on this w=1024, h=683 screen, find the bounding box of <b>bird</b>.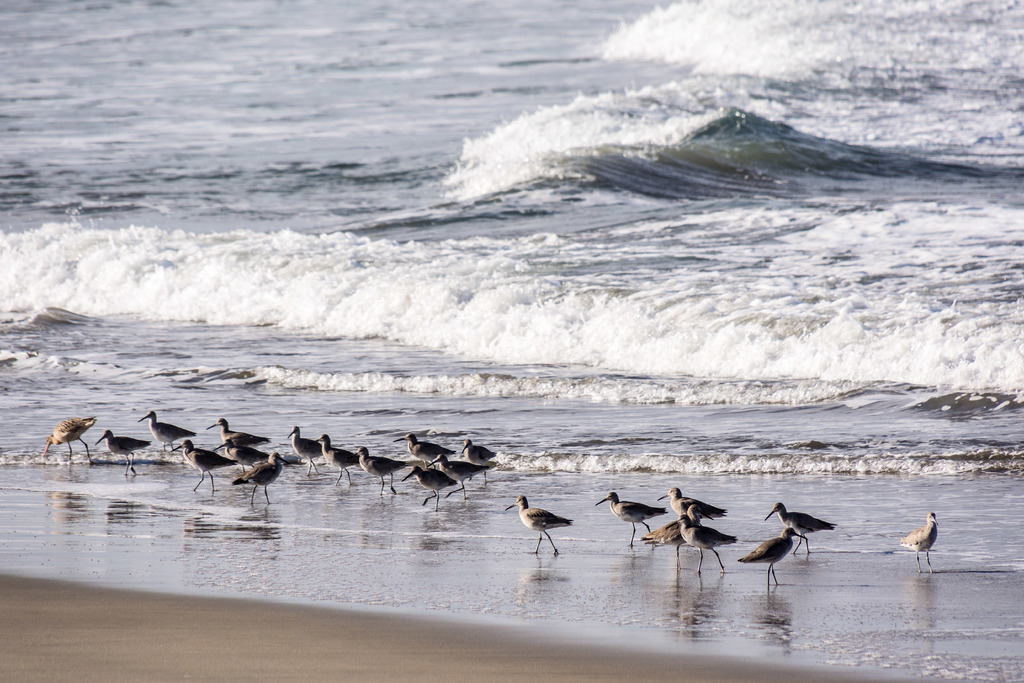
Bounding box: {"left": 429, "top": 451, "right": 492, "bottom": 502}.
